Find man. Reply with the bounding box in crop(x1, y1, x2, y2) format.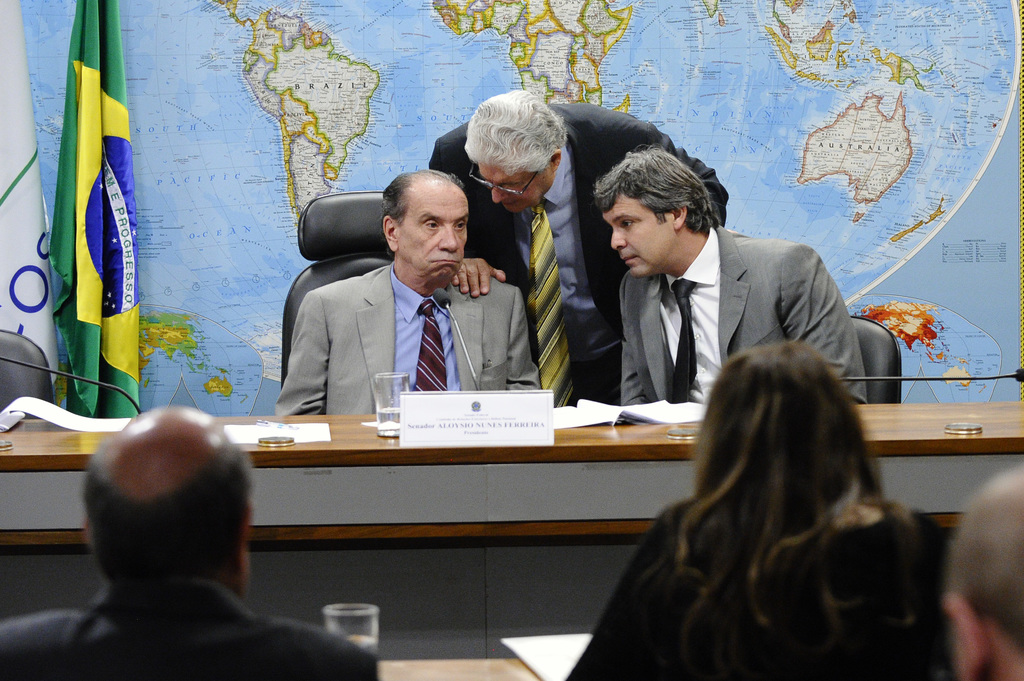
crop(273, 167, 543, 412).
